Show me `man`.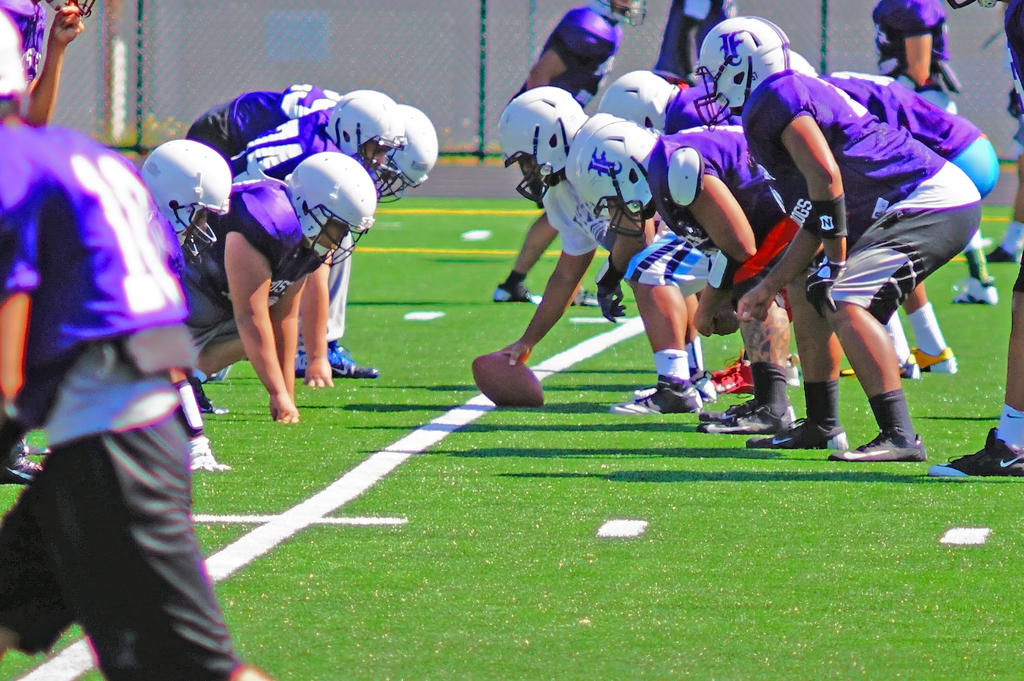
`man` is here: bbox=(493, 86, 722, 414).
